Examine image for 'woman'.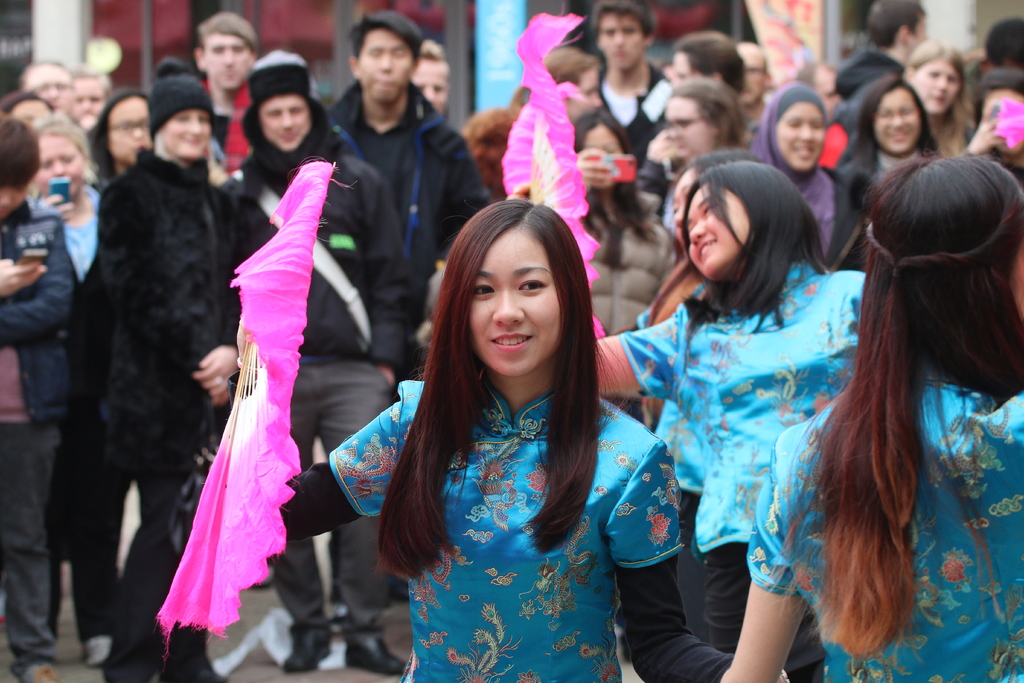
Examination result: rect(568, 106, 673, 320).
